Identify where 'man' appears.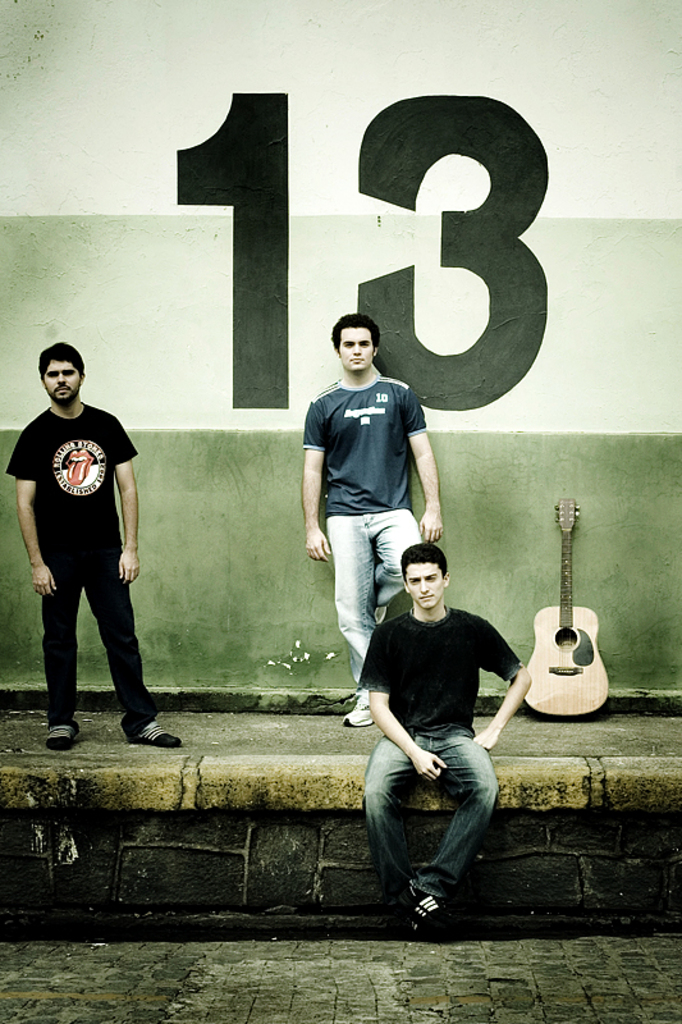
Appears at box(5, 342, 180, 750).
